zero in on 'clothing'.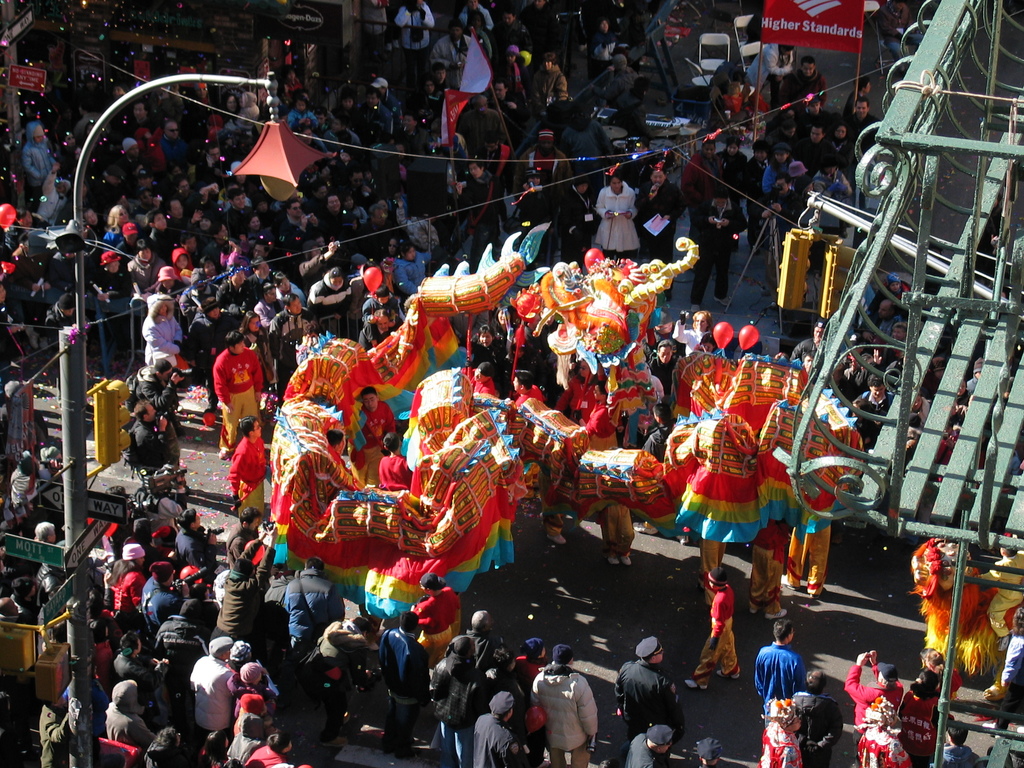
Zeroed in: rect(358, 212, 398, 257).
